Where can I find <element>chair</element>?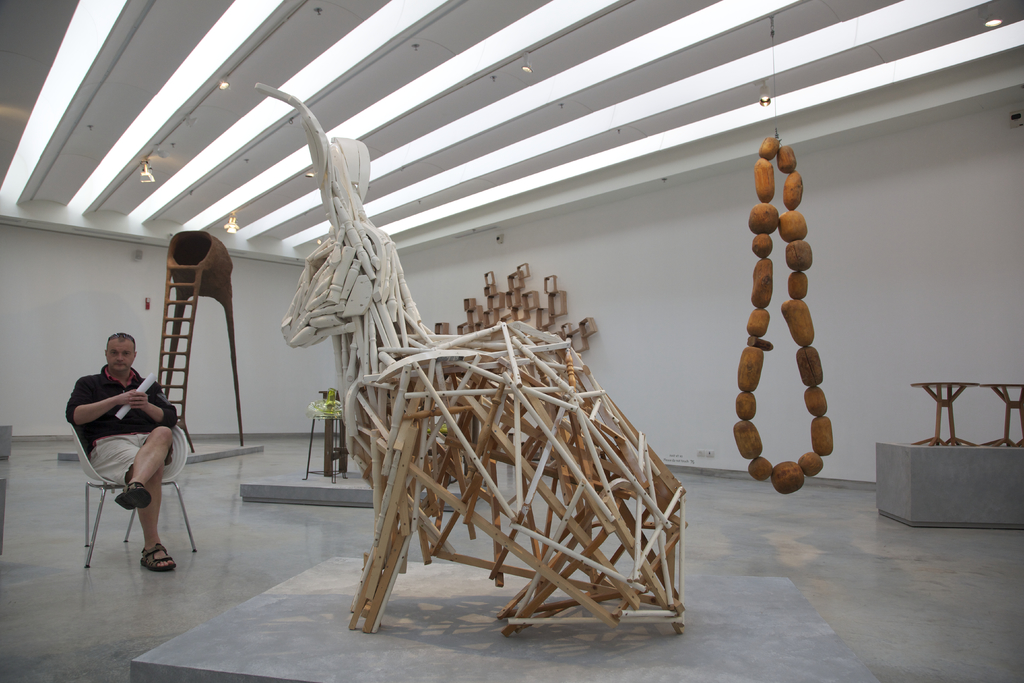
You can find it at {"left": 64, "top": 349, "right": 190, "bottom": 599}.
